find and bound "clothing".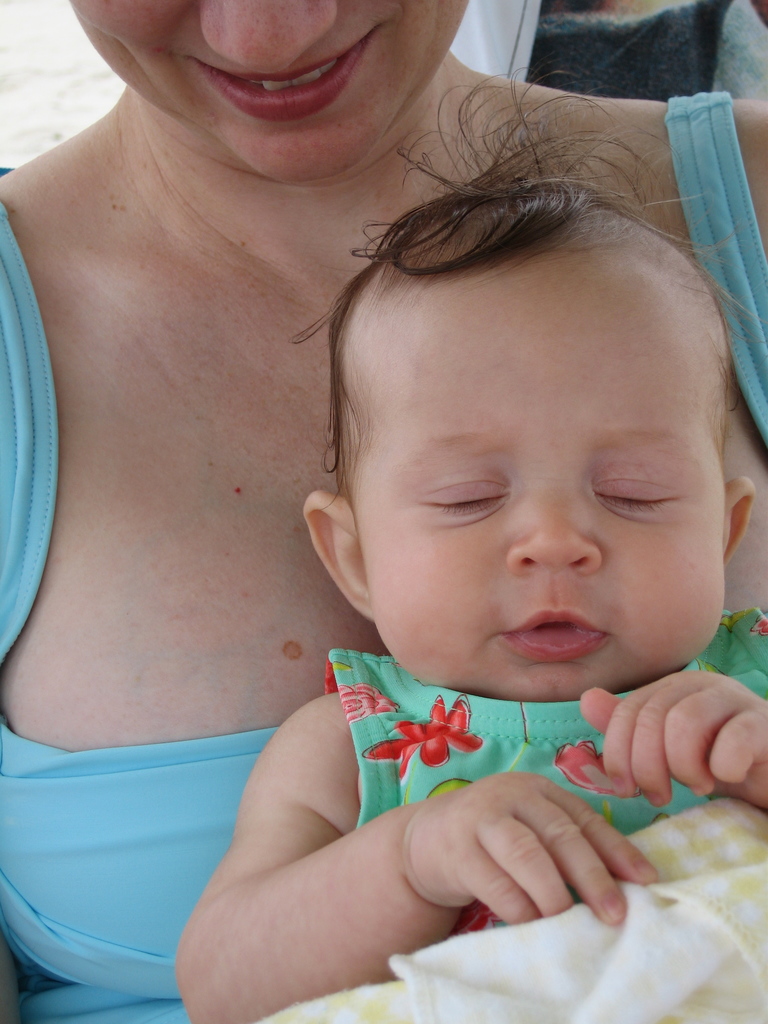
Bound: [165,644,706,981].
